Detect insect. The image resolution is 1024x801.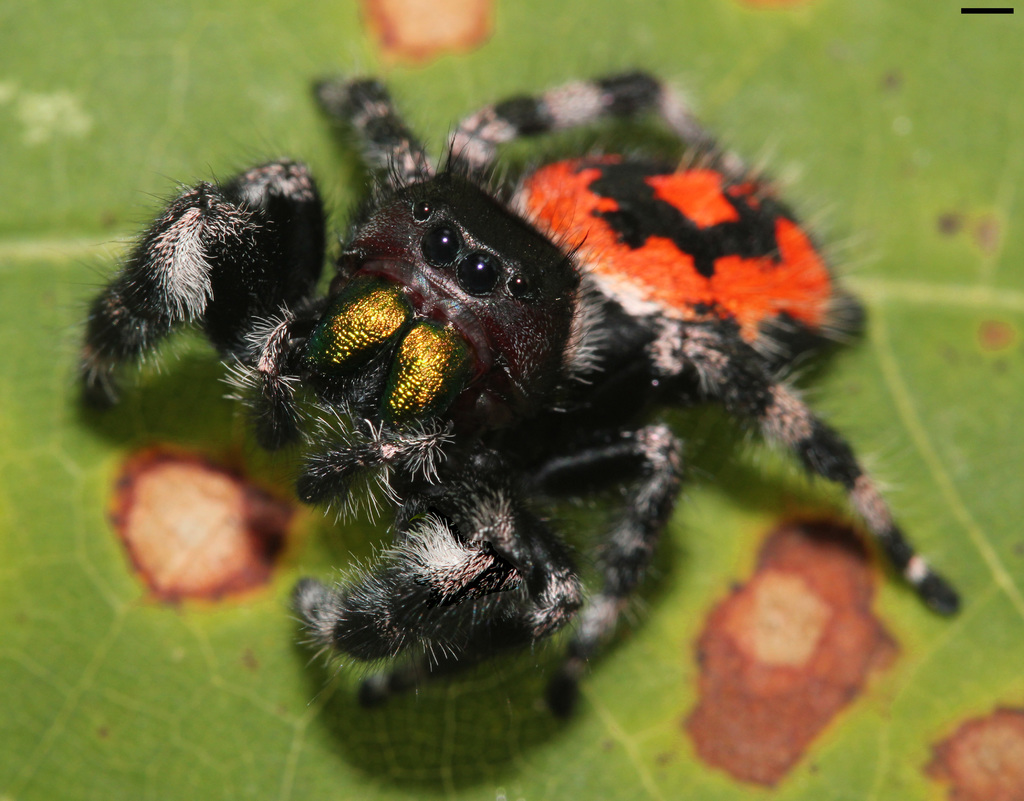
(42, 75, 963, 724).
